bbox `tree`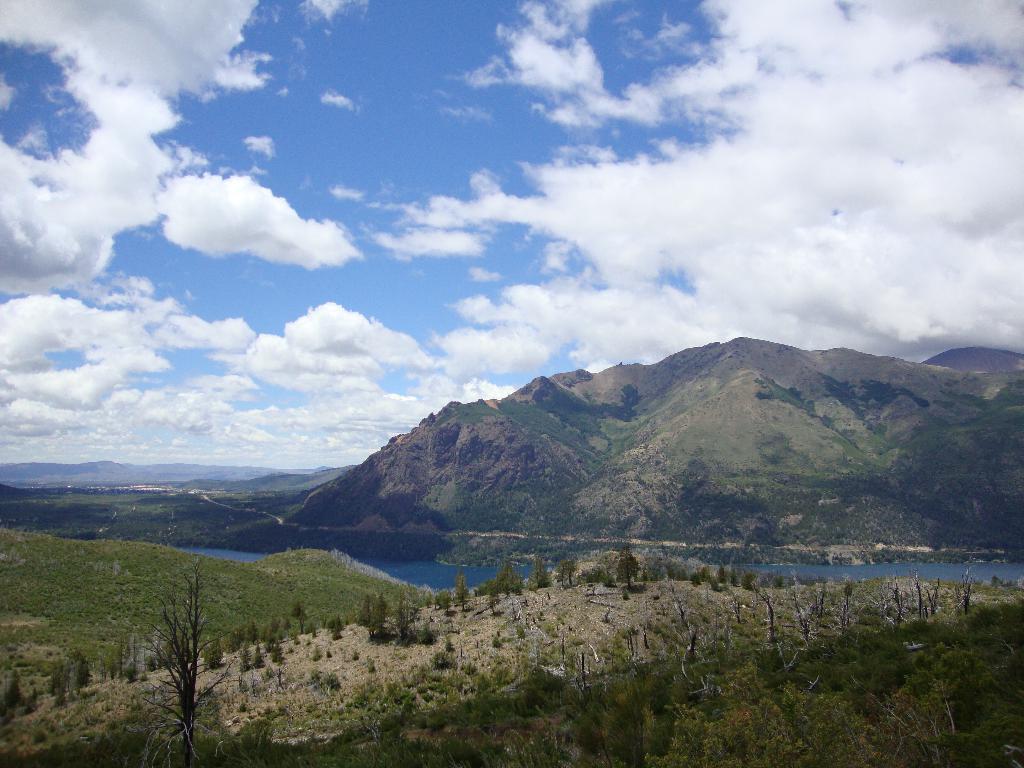
box=[239, 644, 255, 671]
